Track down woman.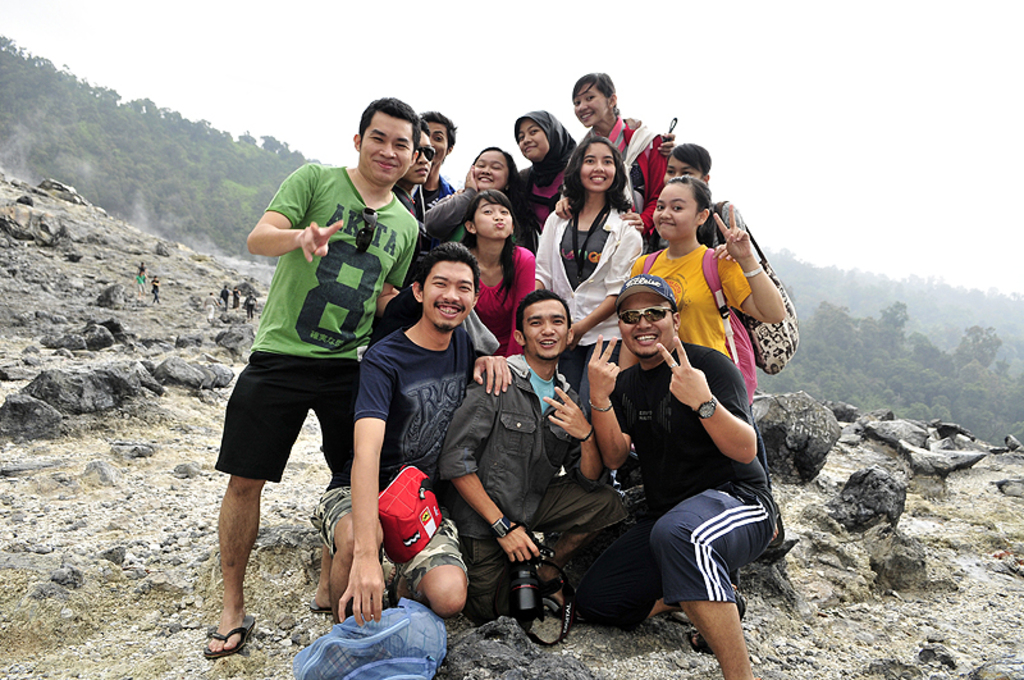
Tracked to {"x1": 525, "y1": 138, "x2": 640, "y2": 543}.
